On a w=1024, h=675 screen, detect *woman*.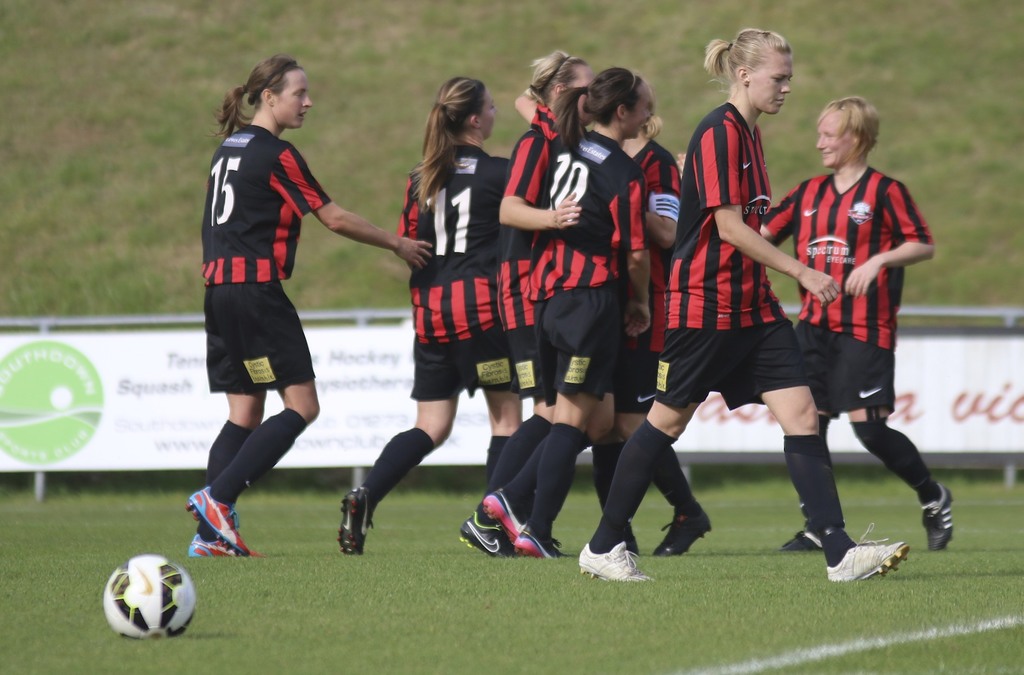
(618, 110, 688, 558).
